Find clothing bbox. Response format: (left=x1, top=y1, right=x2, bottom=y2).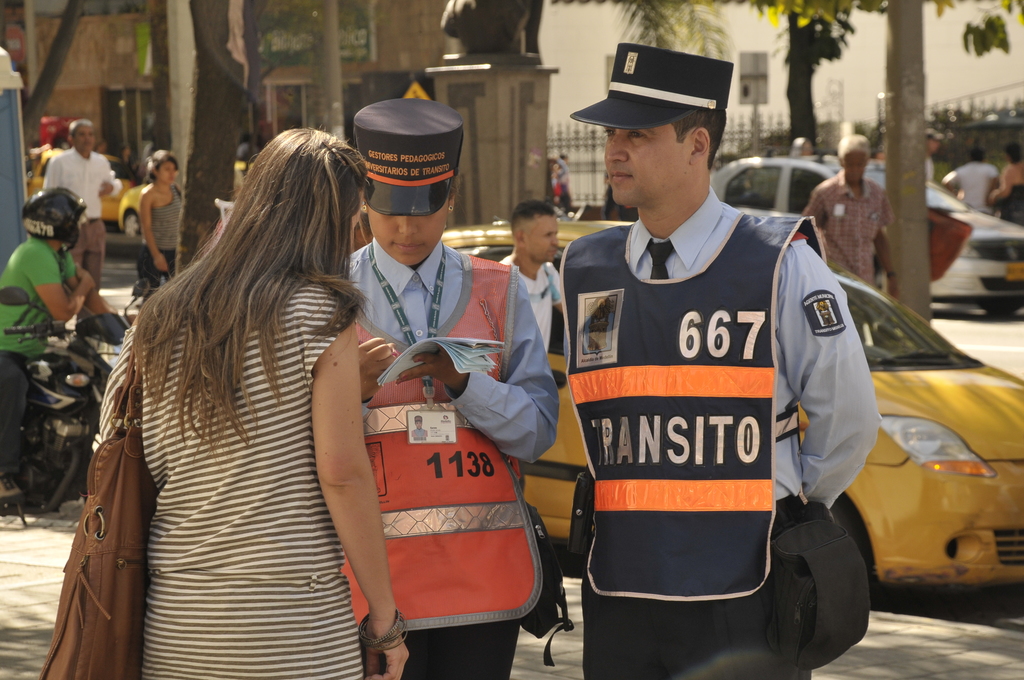
(left=559, top=218, right=884, bottom=679).
